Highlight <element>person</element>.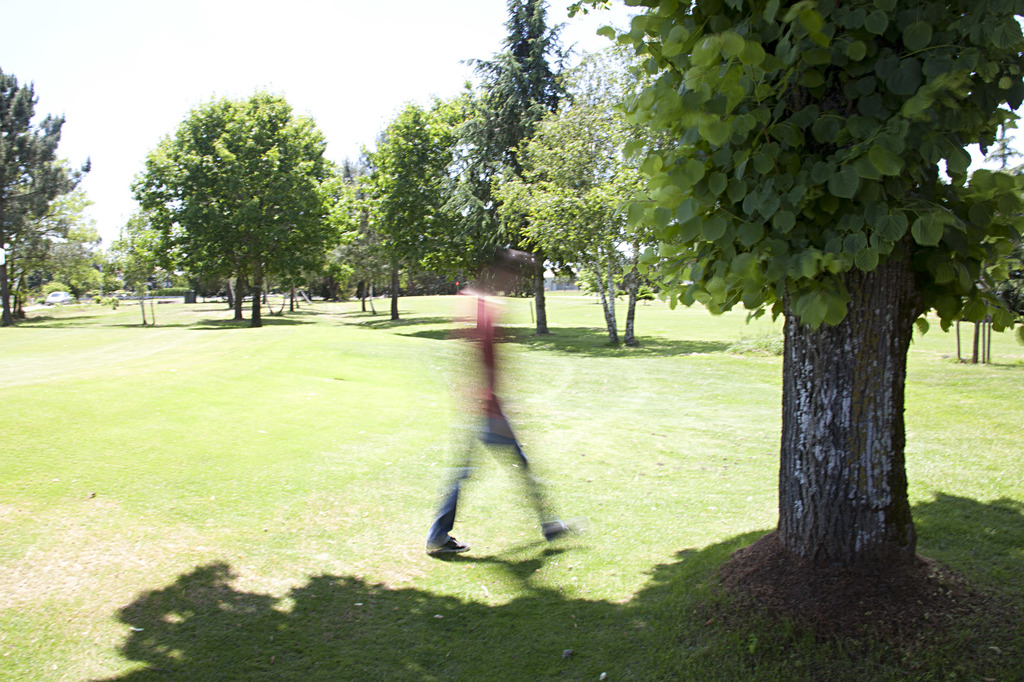
Highlighted region: 417,228,578,563.
